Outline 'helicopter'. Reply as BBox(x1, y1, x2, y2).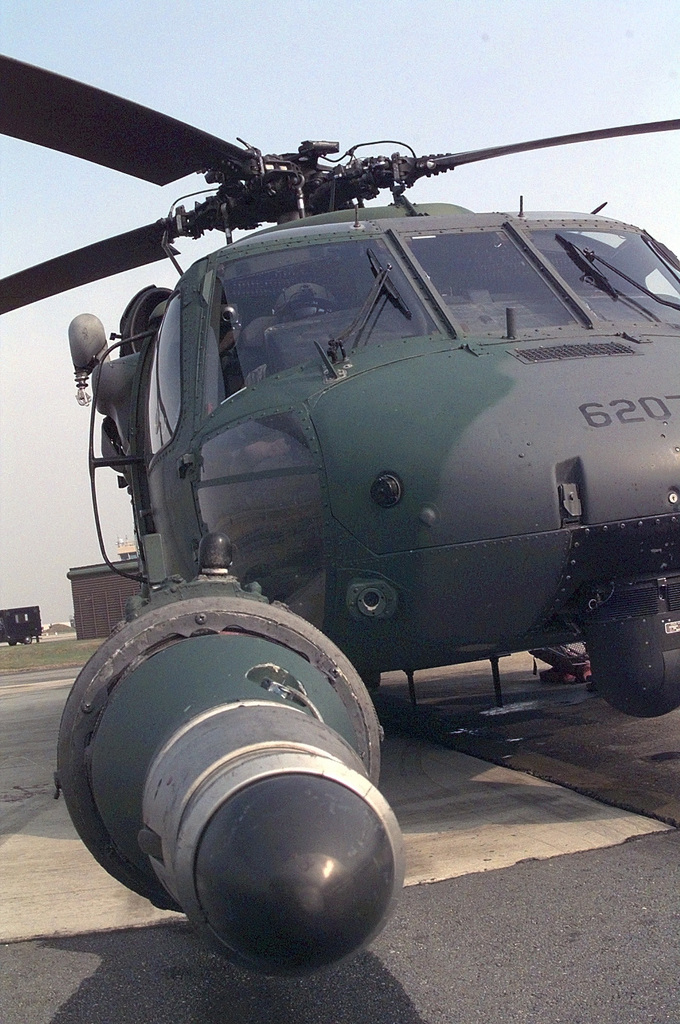
BBox(0, 54, 679, 982).
